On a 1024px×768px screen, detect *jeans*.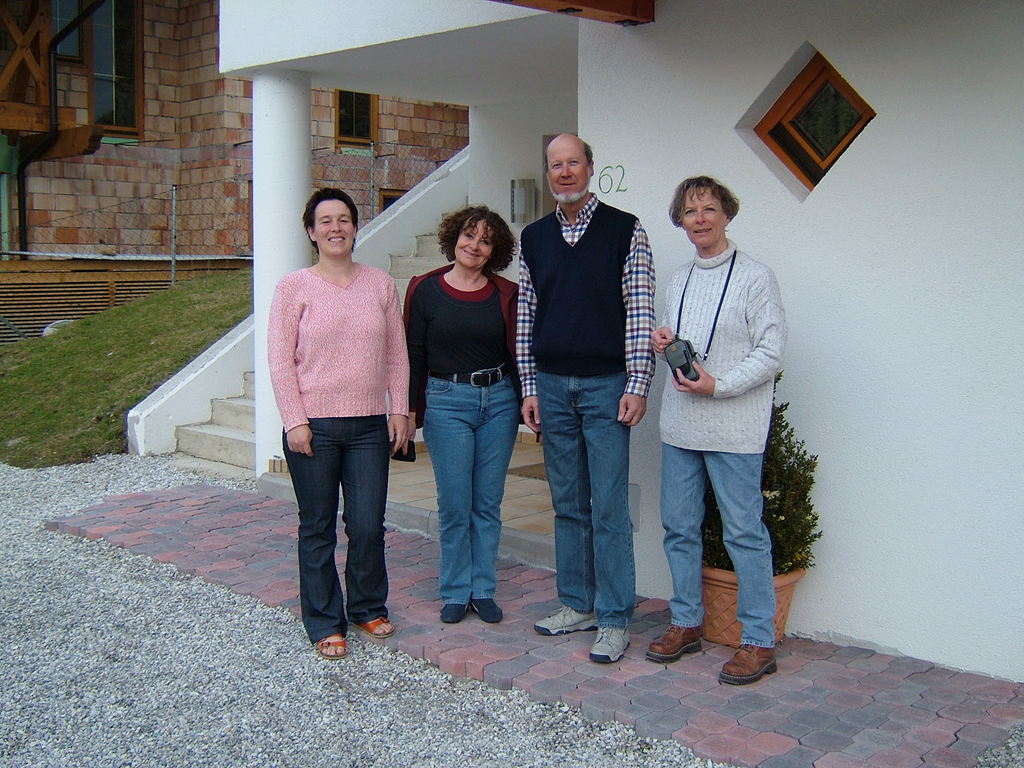
l=538, t=371, r=637, b=626.
